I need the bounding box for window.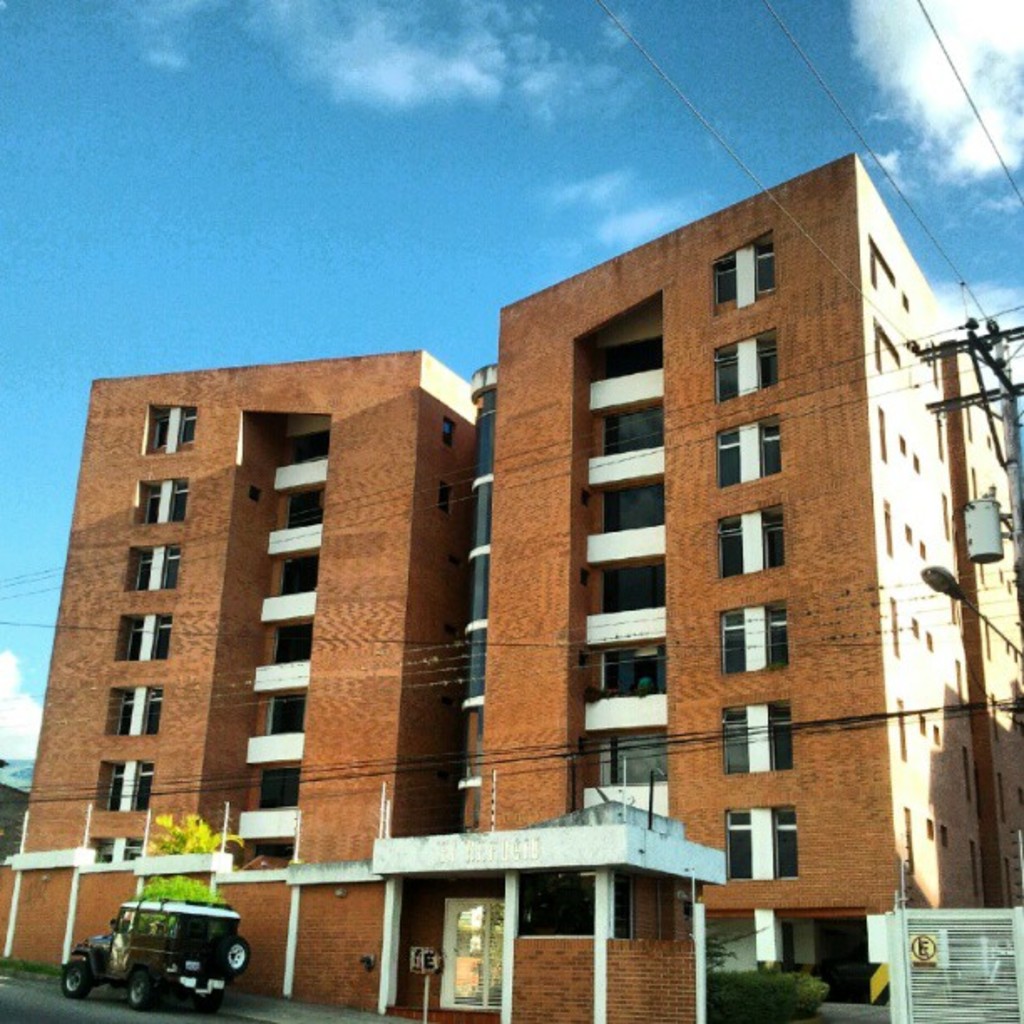
Here it is: bbox=(132, 542, 177, 597).
